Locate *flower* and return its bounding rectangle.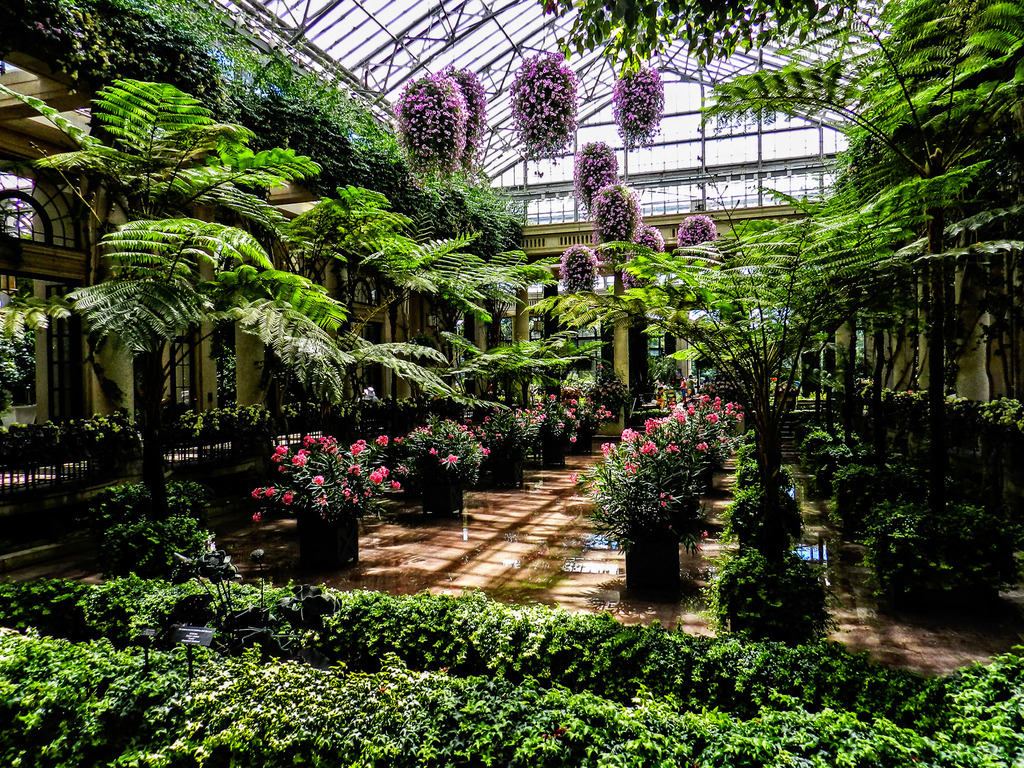
left=663, top=440, right=678, bottom=454.
